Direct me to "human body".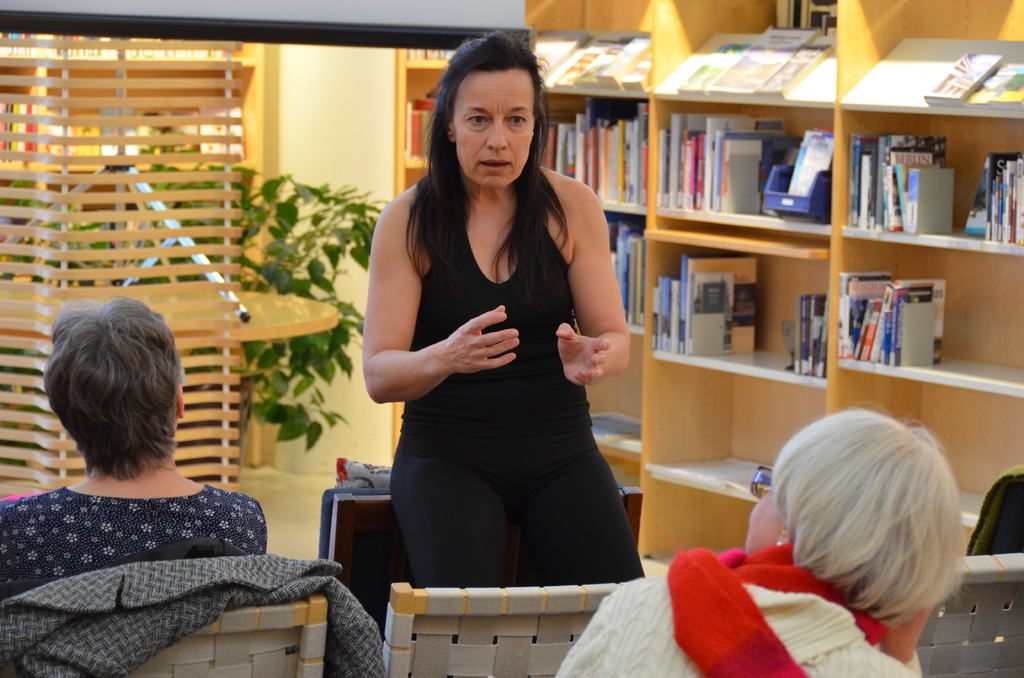
Direction: <region>348, 70, 643, 657</region>.
